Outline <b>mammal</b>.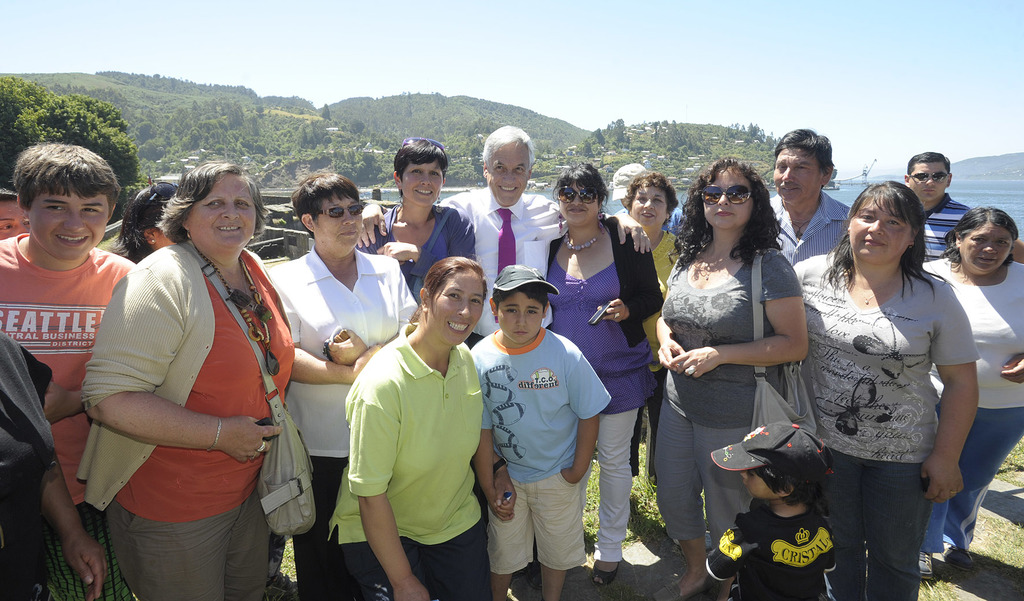
Outline: select_region(0, 135, 133, 600).
